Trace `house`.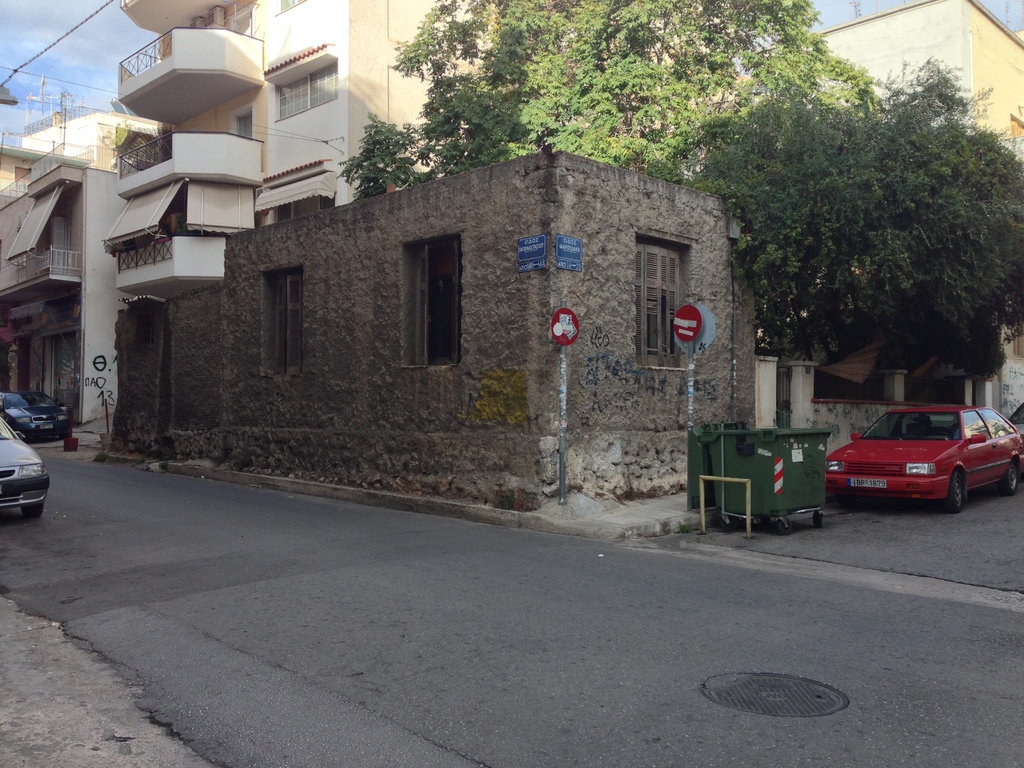
Traced to box(99, 0, 525, 446).
